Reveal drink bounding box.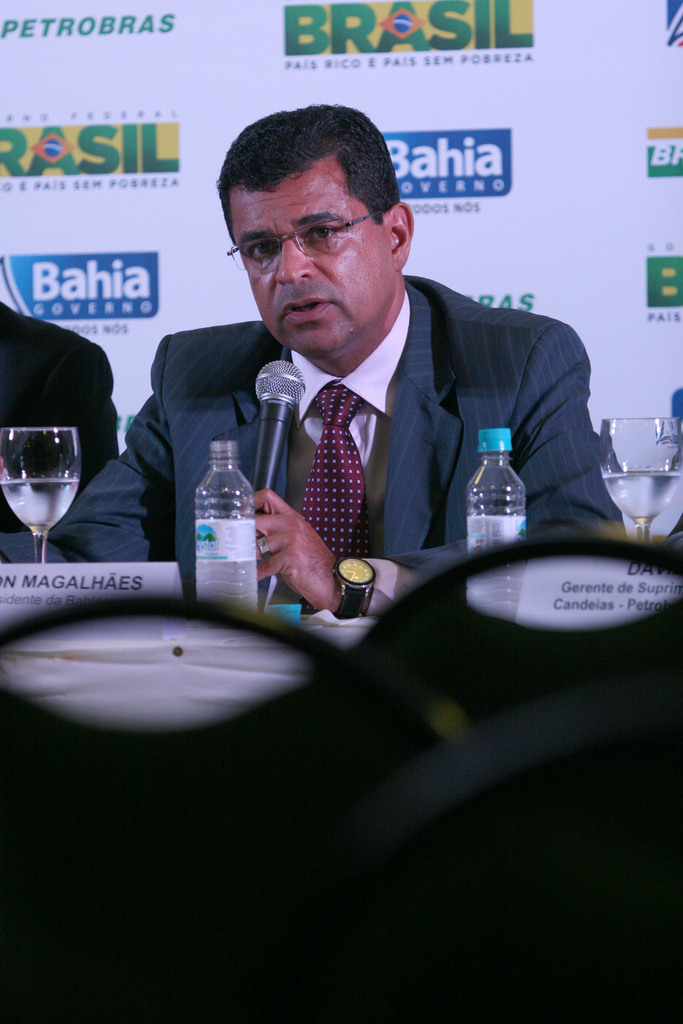
Revealed: {"x1": 197, "y1": 556, "x2": 255, "y2": 611}.
